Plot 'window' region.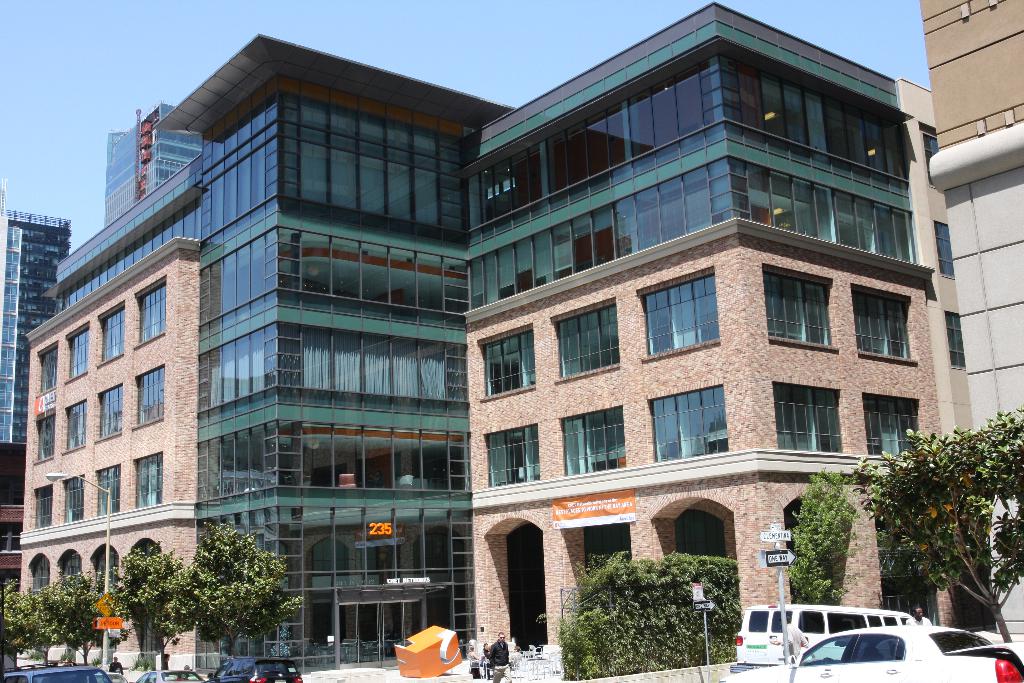
Plotted at BBox(29, 555, 47, 598).
